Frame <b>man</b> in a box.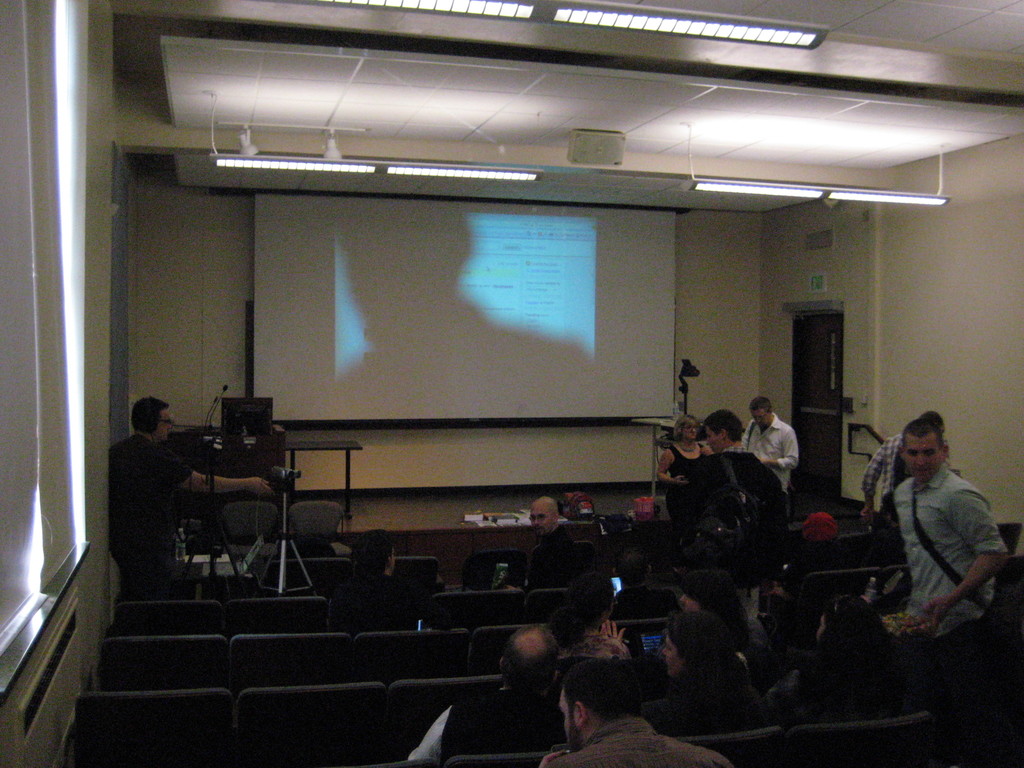
x1=870 y1=418 x2=1009 y2=759.
